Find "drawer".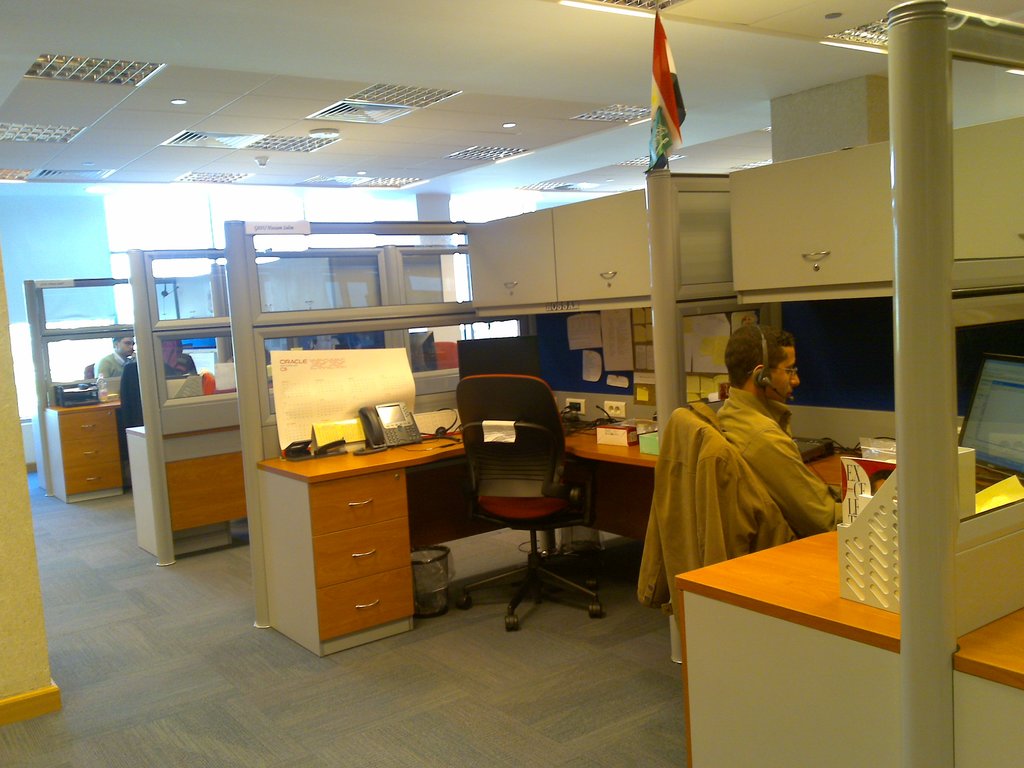
[x1=42, y1=412, x2=115, y2=442].
